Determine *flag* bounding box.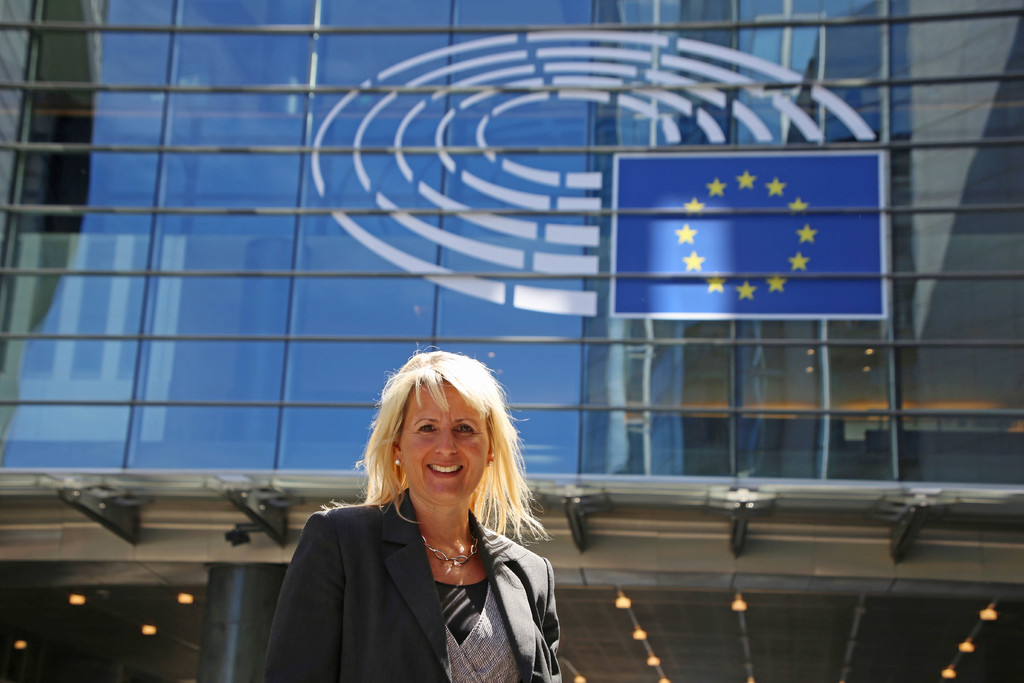
Determined: bbox=[609, 150, 891, 315].
